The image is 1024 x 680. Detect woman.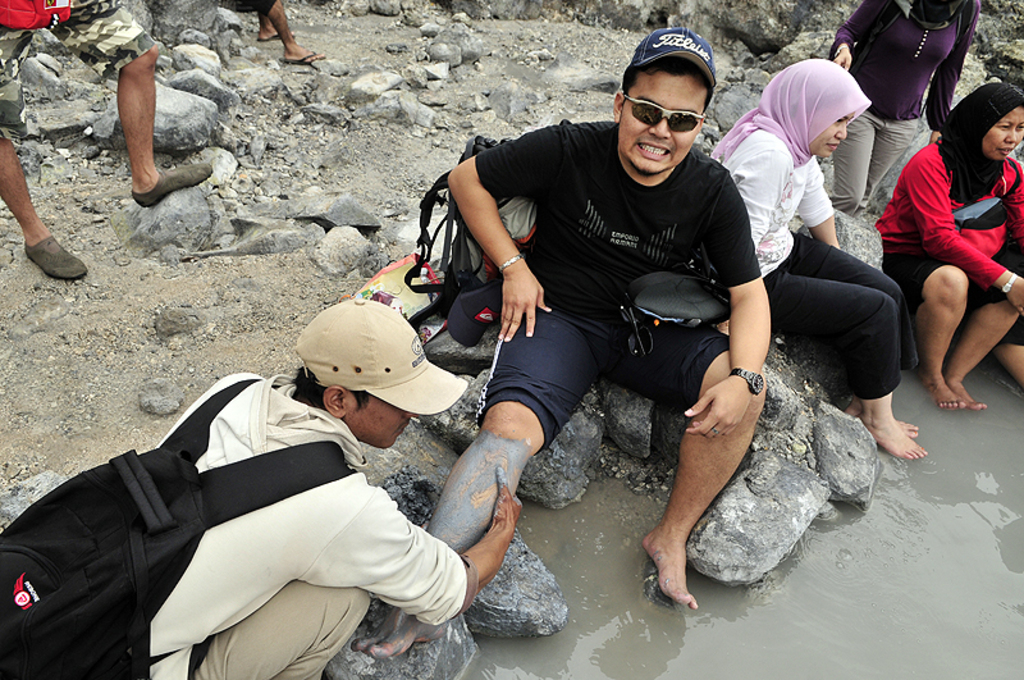
Detection: Rect(828, 0, 982, 215).
